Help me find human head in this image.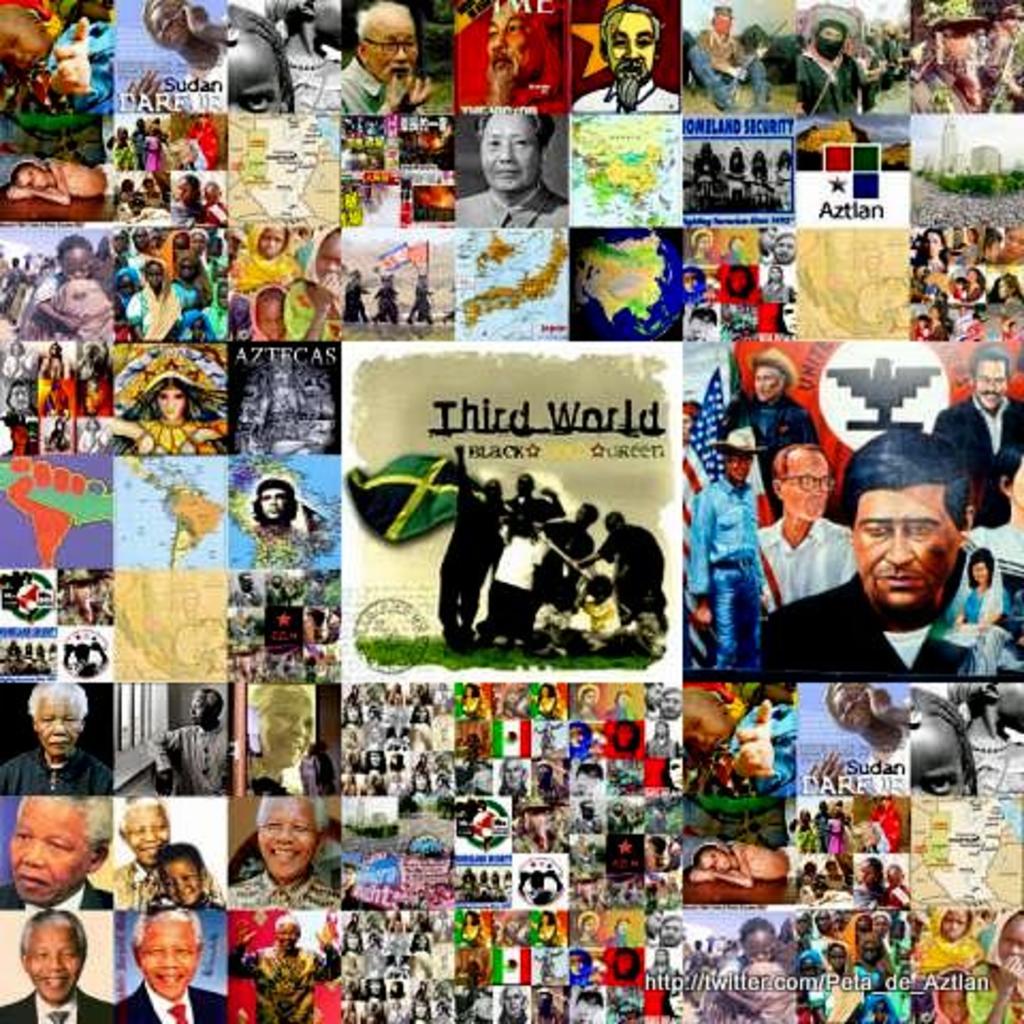
Found it: x1=139, y1=0, x2=220, y2=58.
